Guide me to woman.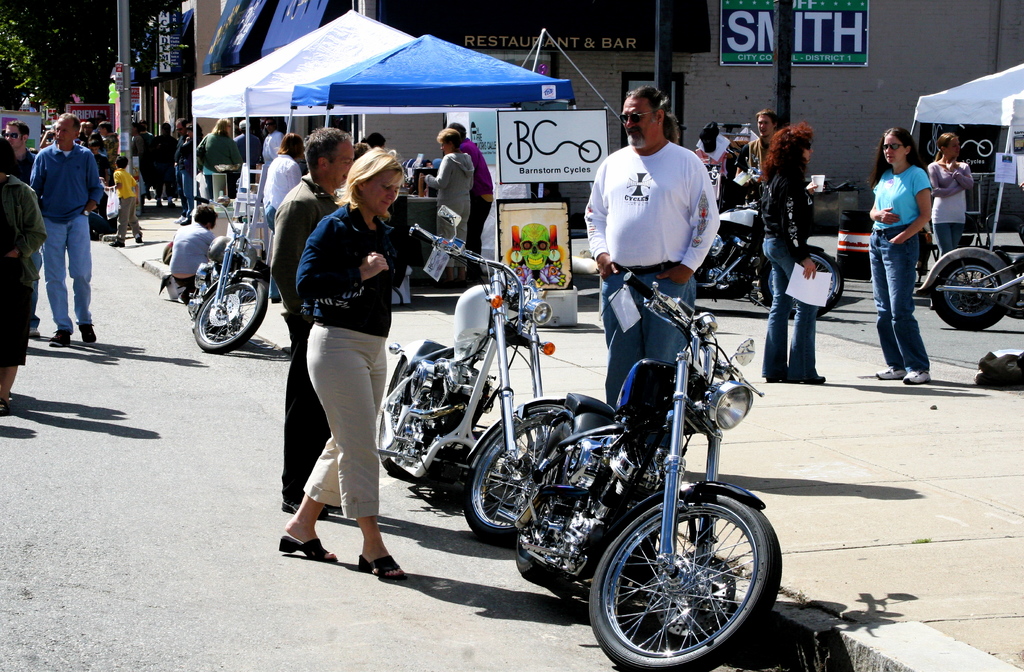
Guidance: l=172, t=121, r=205, b=226.
